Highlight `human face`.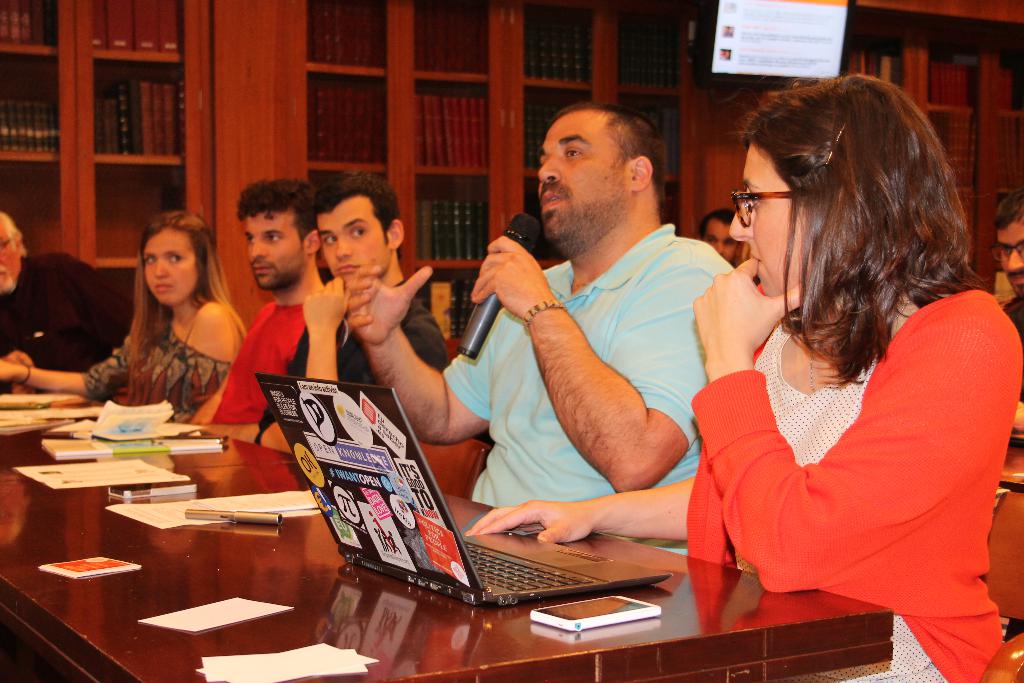
Highlighted region: x1=703 y1=217 x2=741 y2=264.
